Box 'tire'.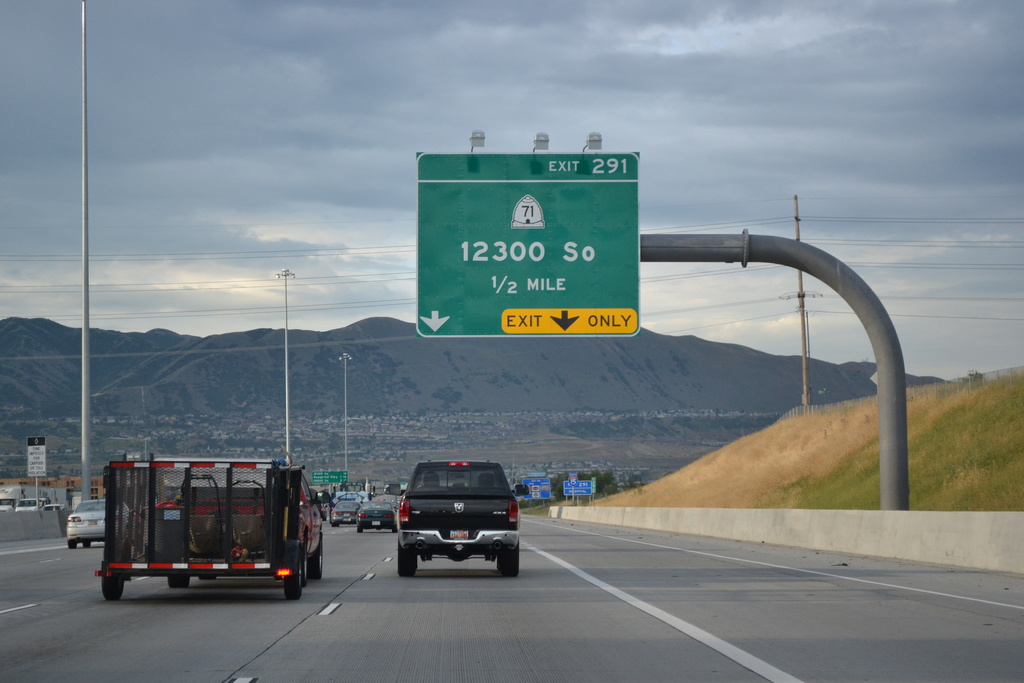
locate(101, 562, 124, 600).
